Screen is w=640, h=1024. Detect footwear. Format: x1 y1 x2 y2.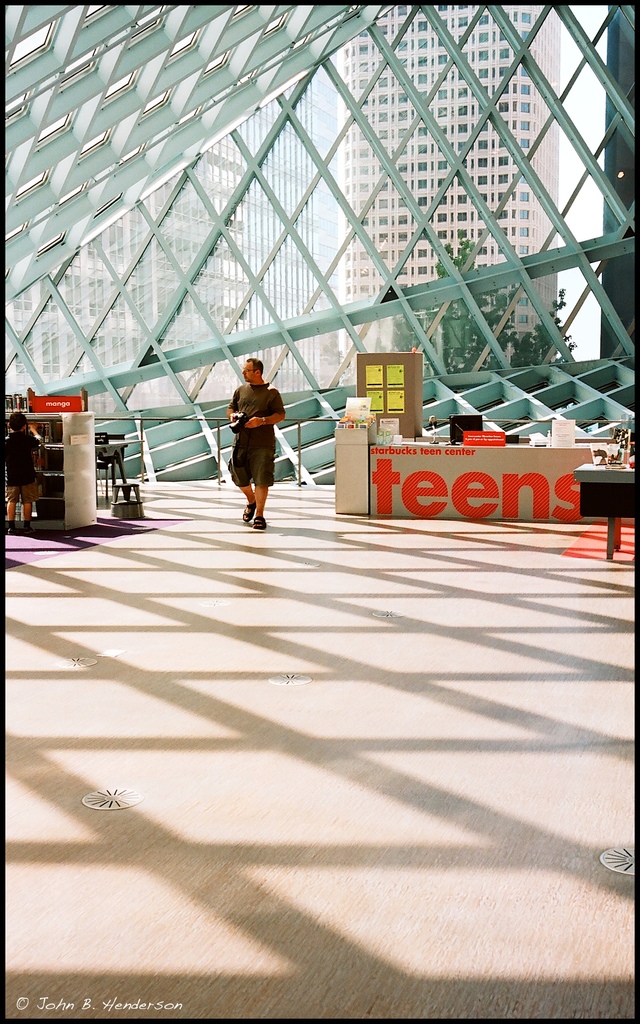
241 505 255 521.
